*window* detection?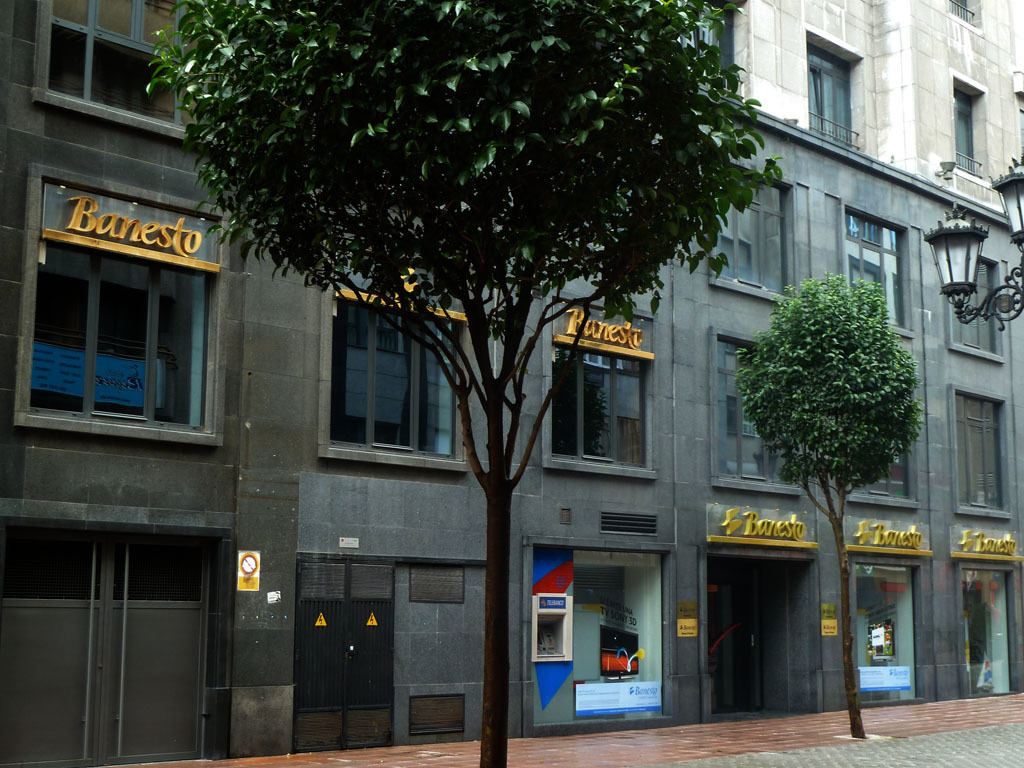
bbox(949, 76, 989, 175)
